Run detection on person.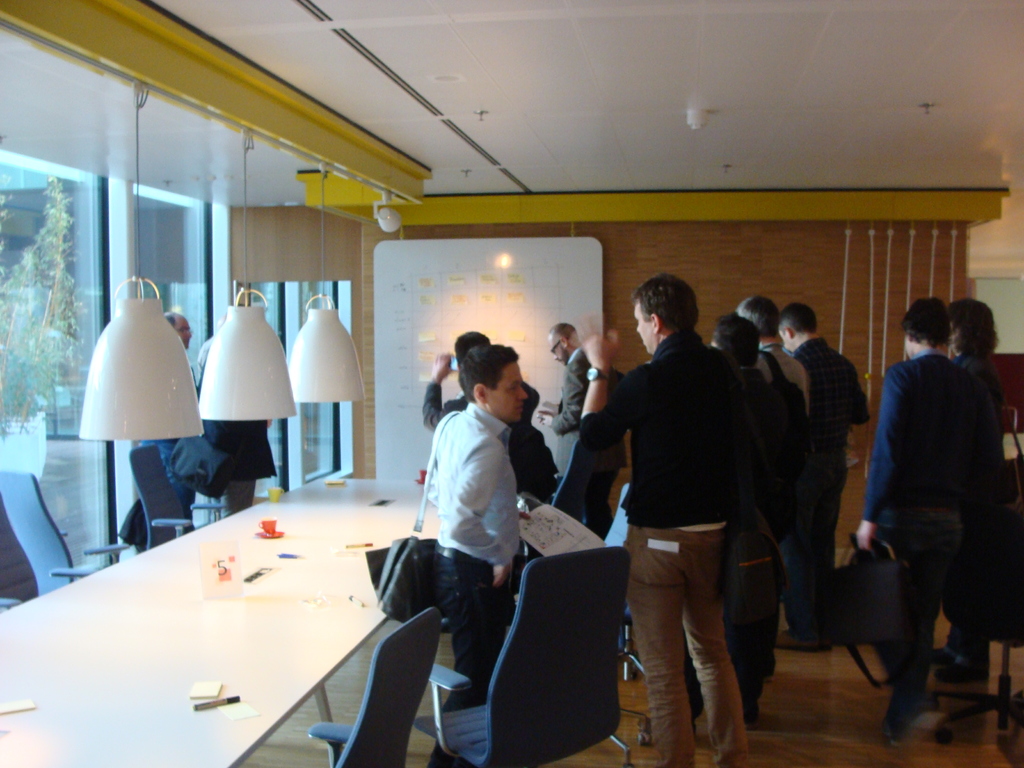
Result: bbox=(423, 330, 489, 429).
